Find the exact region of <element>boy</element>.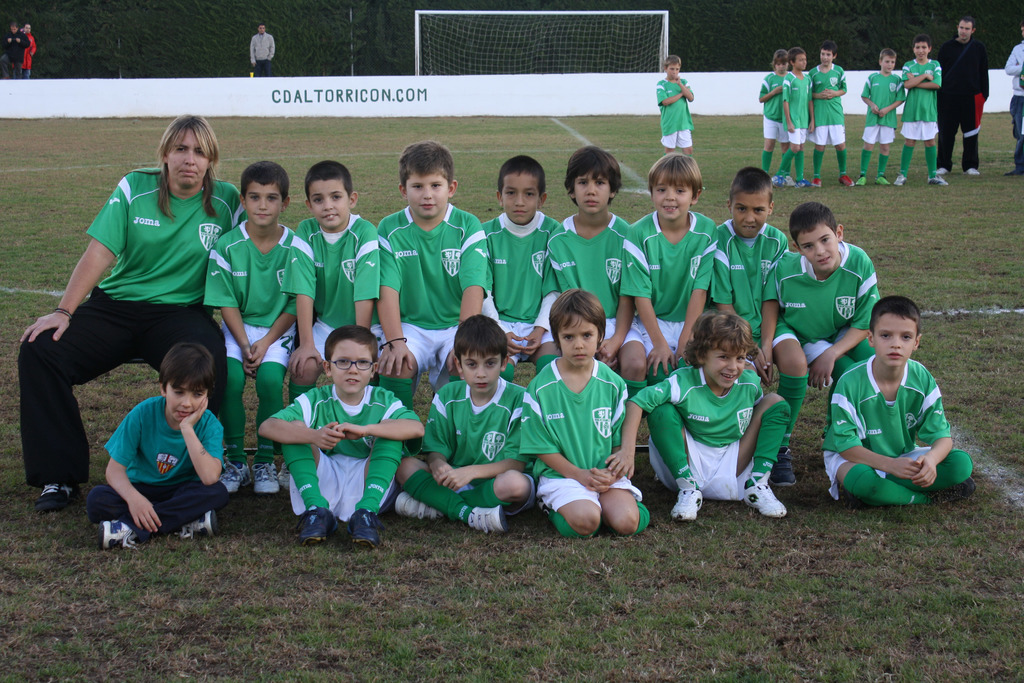
Exact region: 703, 169, 810, 477.
